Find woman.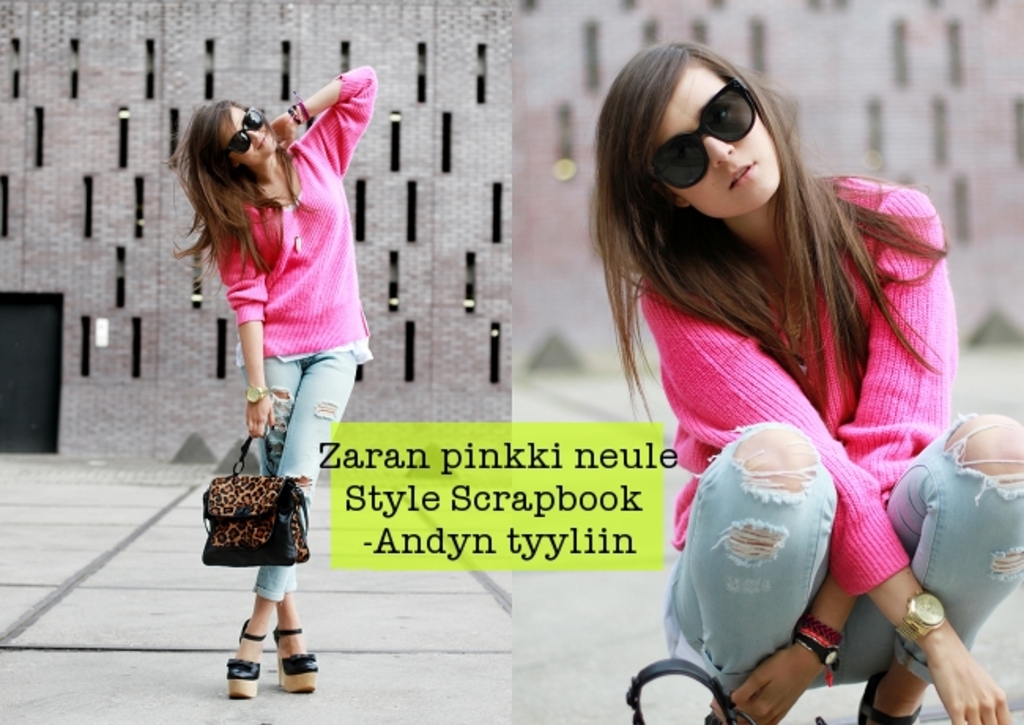
159/63/384/697.
